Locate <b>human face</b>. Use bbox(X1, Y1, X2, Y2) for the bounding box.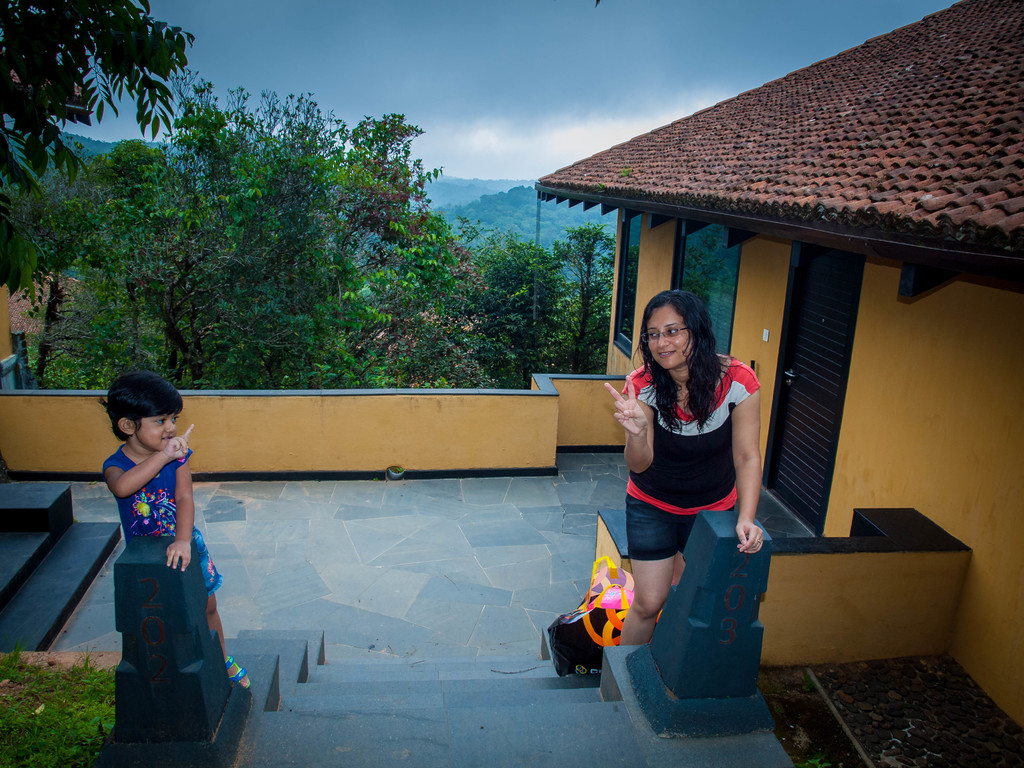
bbox(132, 413, 179, 448).
